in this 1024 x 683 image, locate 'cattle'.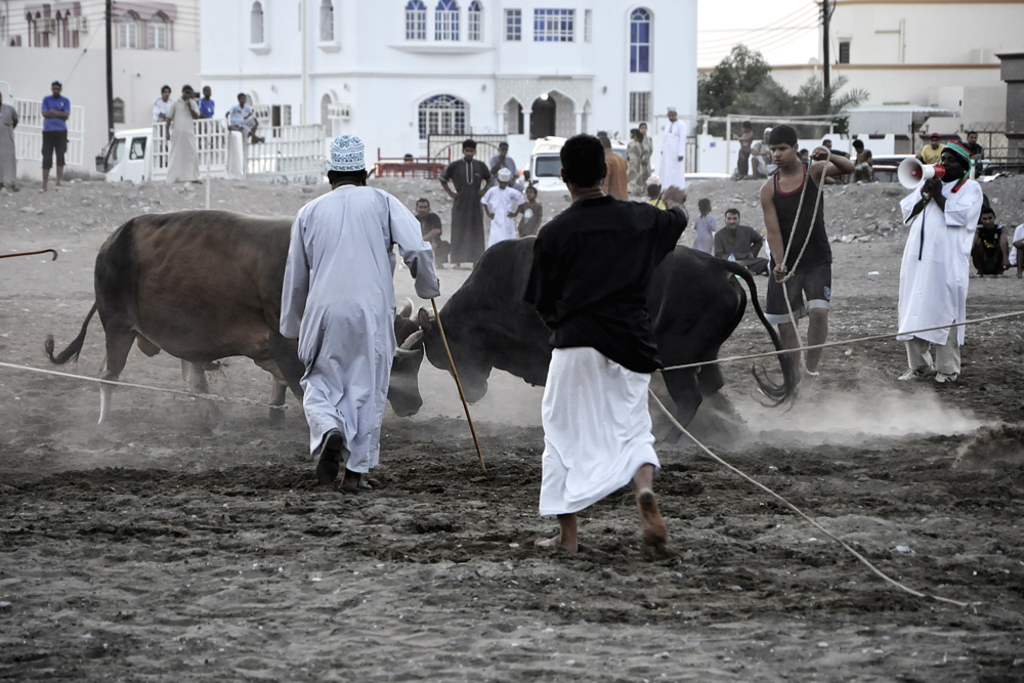
Bounding box: 412:236:798:443.
